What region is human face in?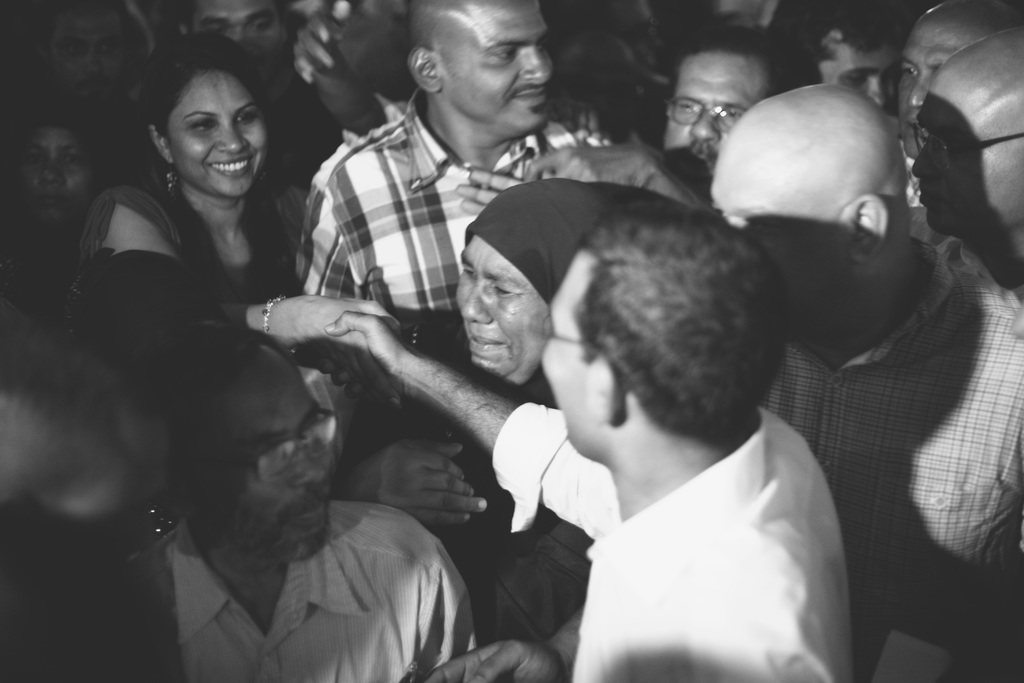
locate(897, 34, 960, 159).
